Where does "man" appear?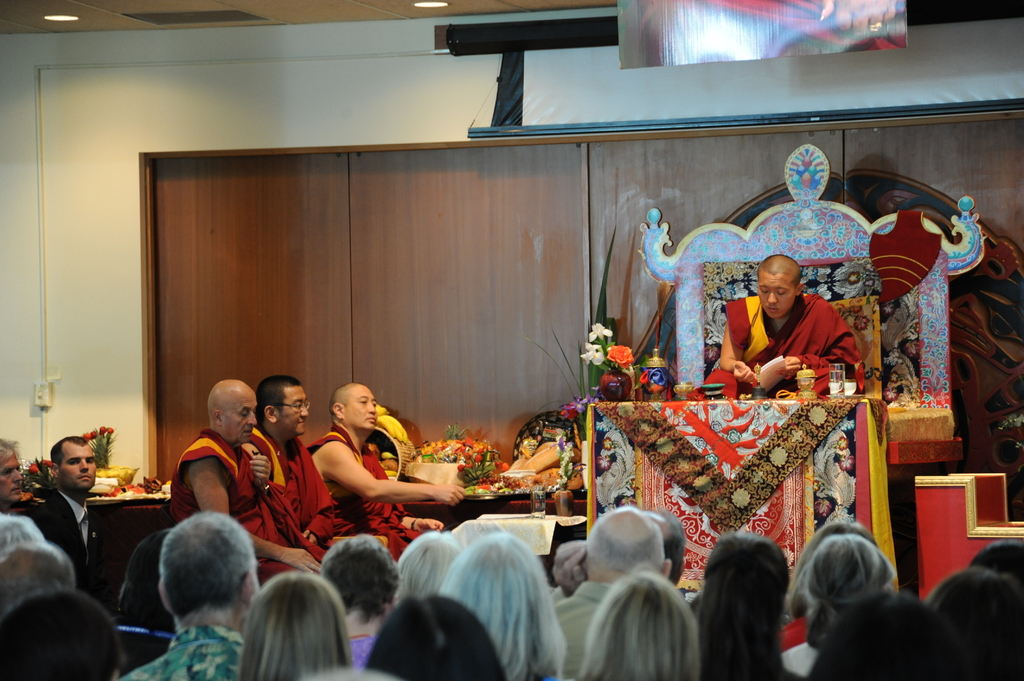
Appears at region(250, 377, 387, 614).
